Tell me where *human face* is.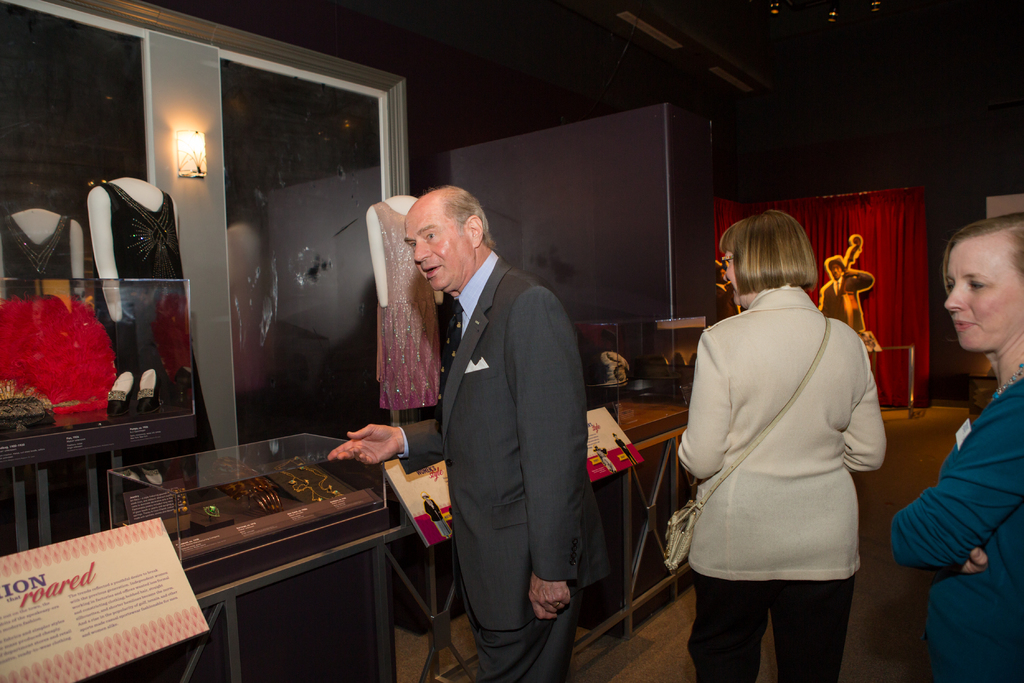
*human face* is at region(408, 203, 476, 287).
